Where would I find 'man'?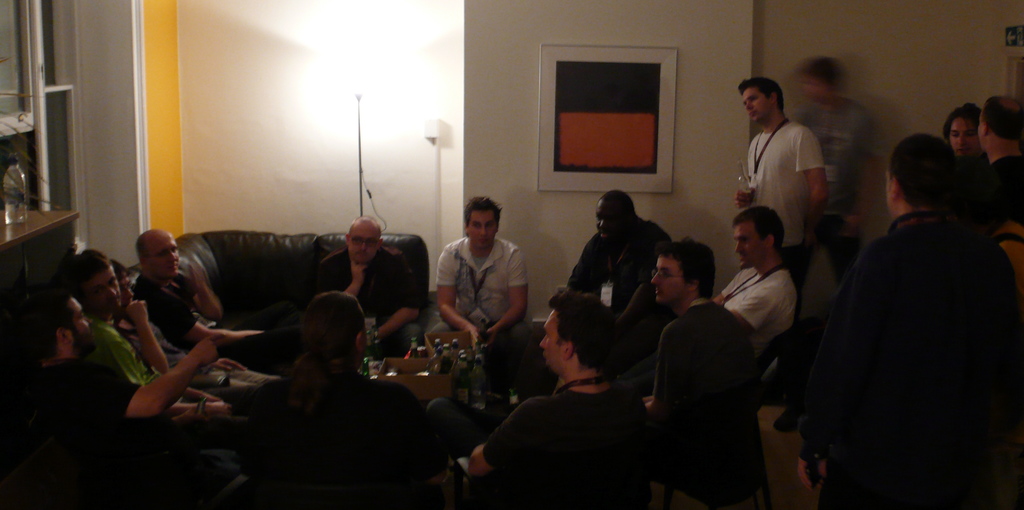
At locate(738, 71, 831, 434).
